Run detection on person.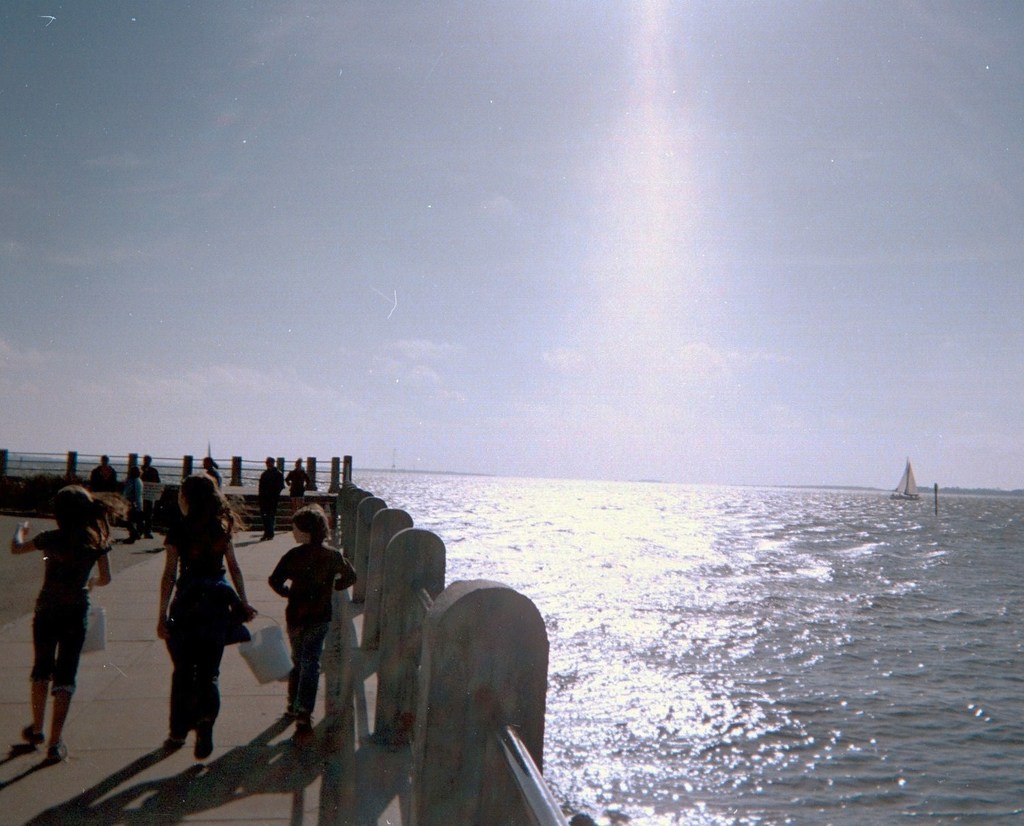
Result: (118, 469, 145, 547).
